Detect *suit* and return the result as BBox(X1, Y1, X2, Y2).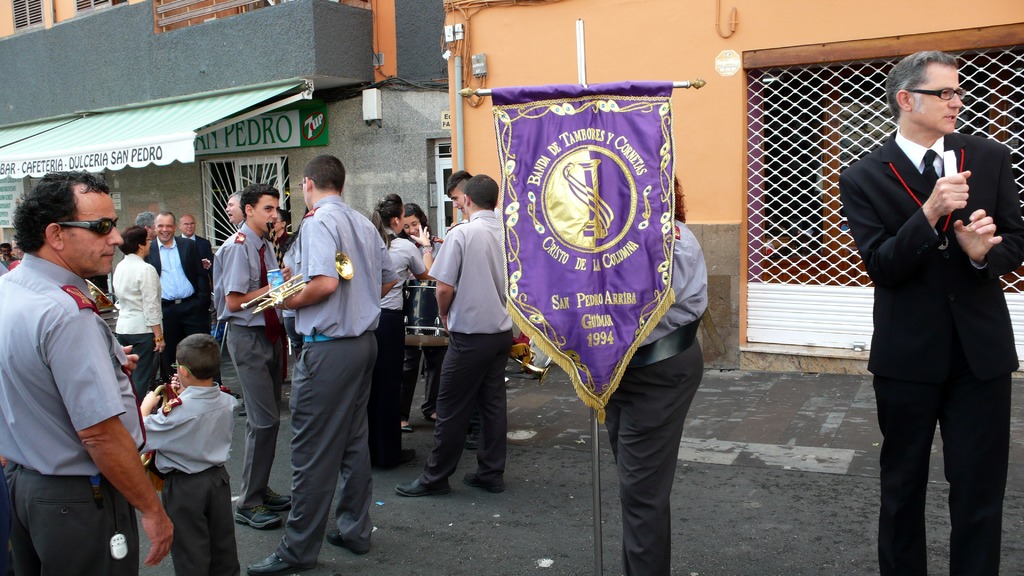
BBox(182, 235, 214, 292).
